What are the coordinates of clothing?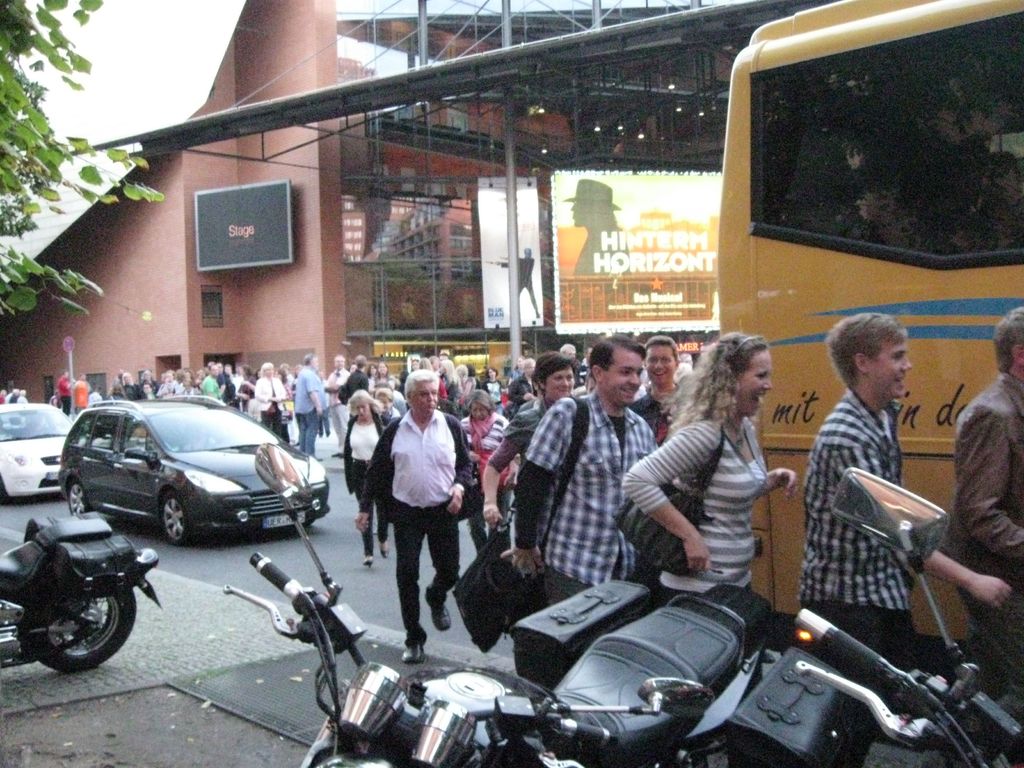
bbox=(941, 373, 1023, 634).
